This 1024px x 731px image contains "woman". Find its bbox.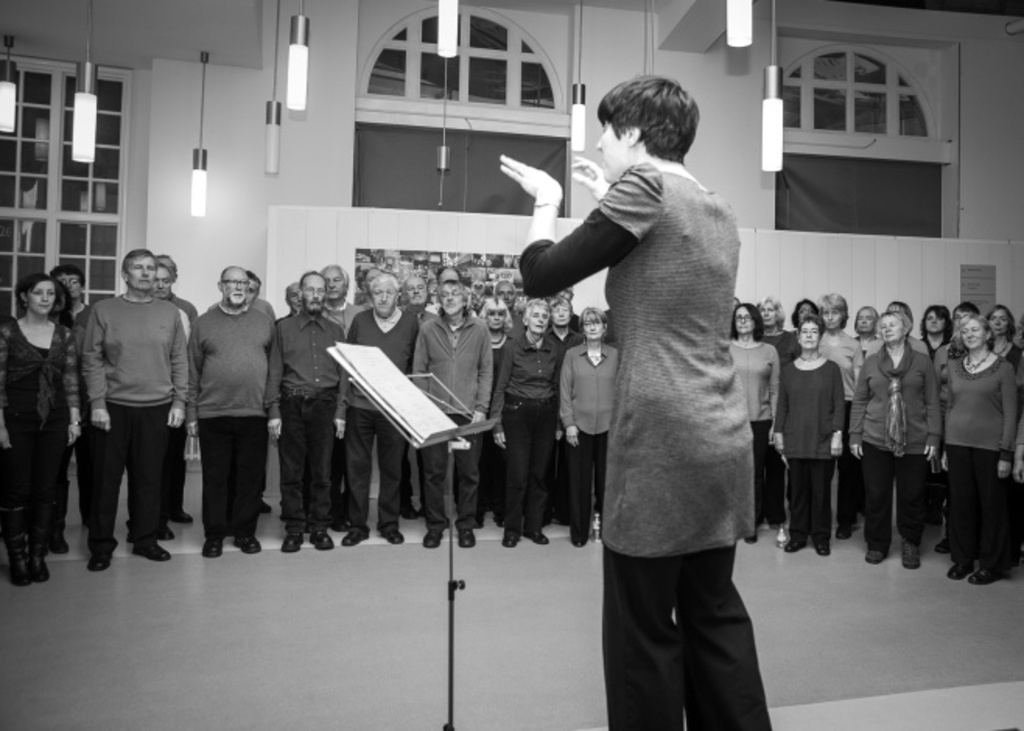
BBox(791, 302, 820, 350).
